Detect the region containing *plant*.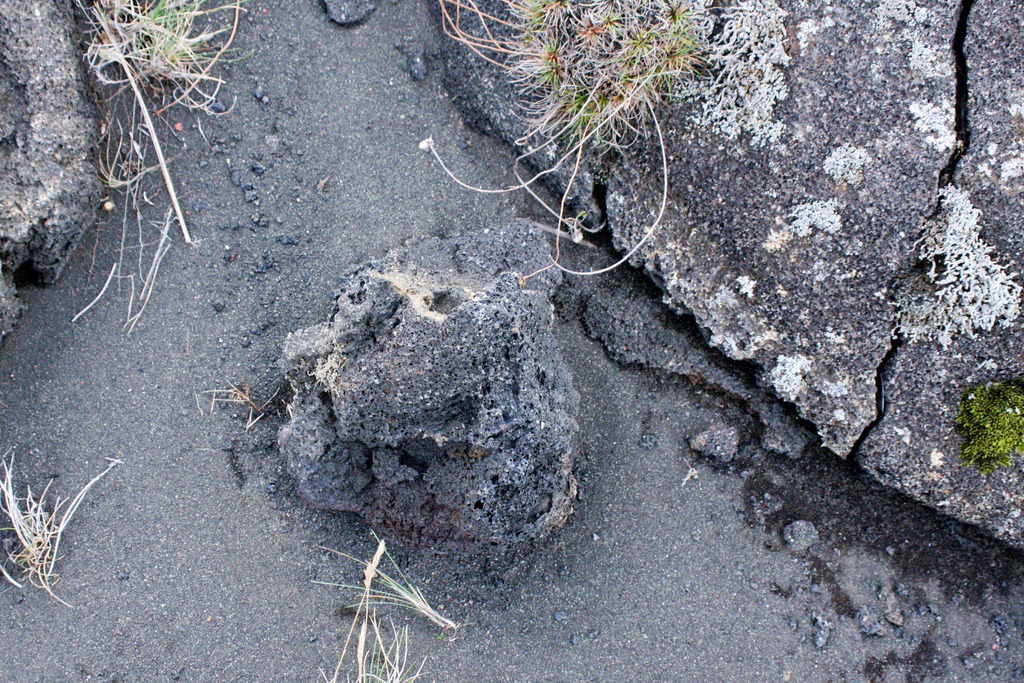
select_region(952, 374, 1023, 462).
